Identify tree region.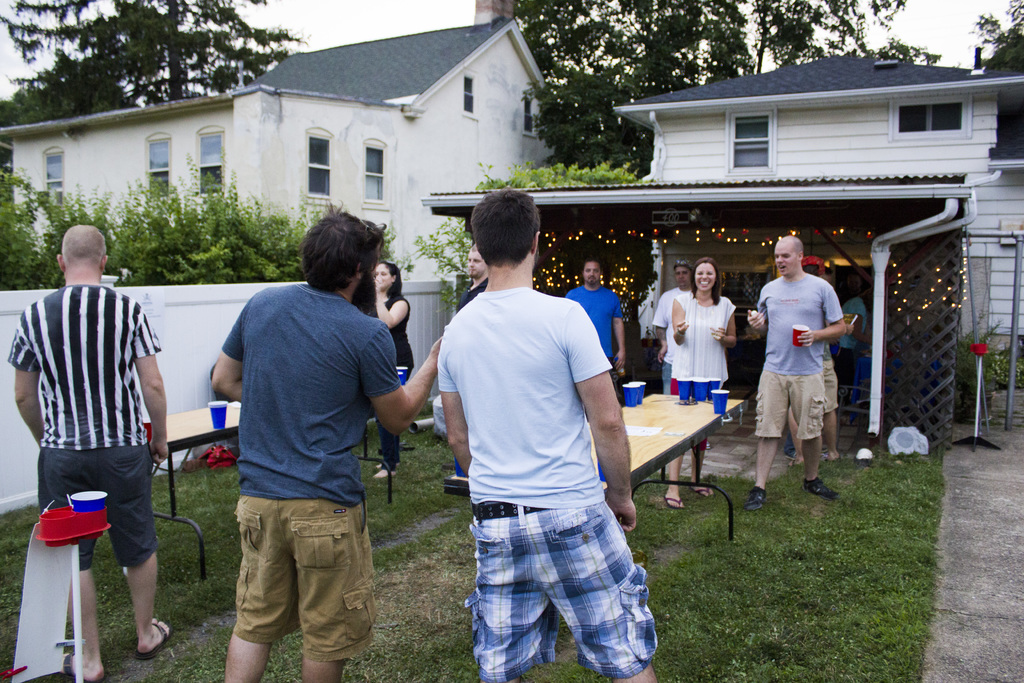
Region: Rect(0, 0, 302, 109).
